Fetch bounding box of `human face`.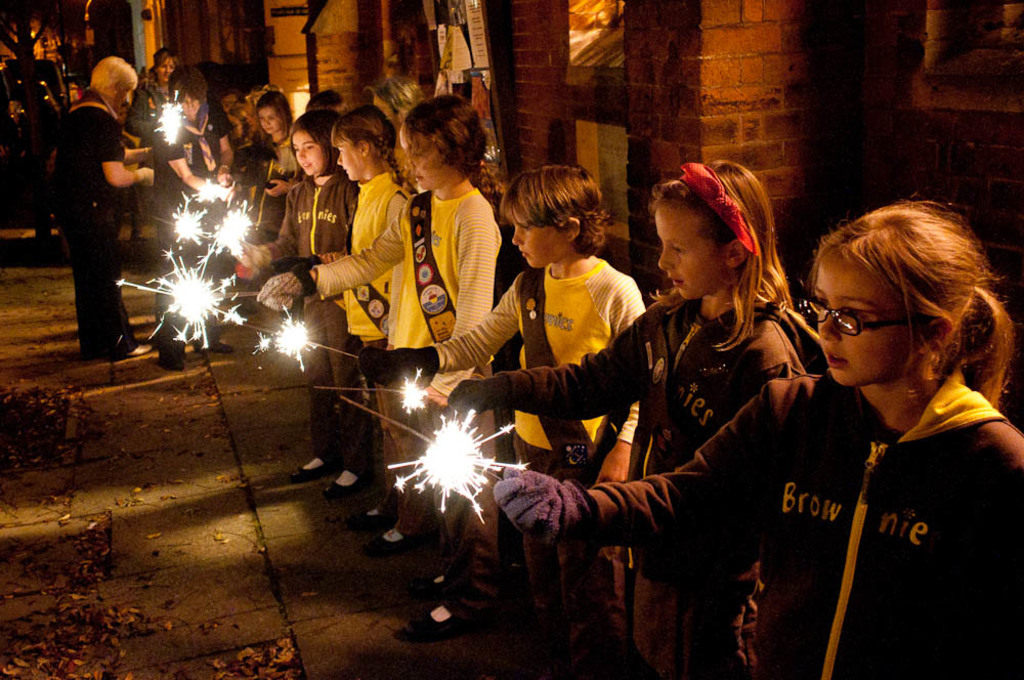
Bbox: bbox(399, 132, 449, 190).
